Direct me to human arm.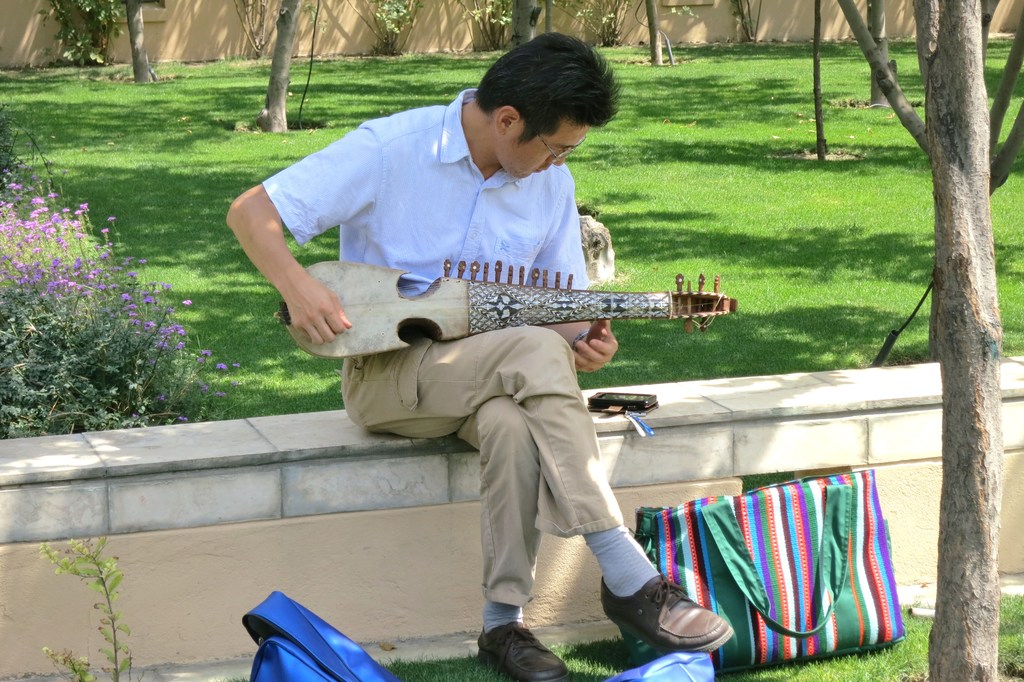
Direction: 210:162:346:323.
